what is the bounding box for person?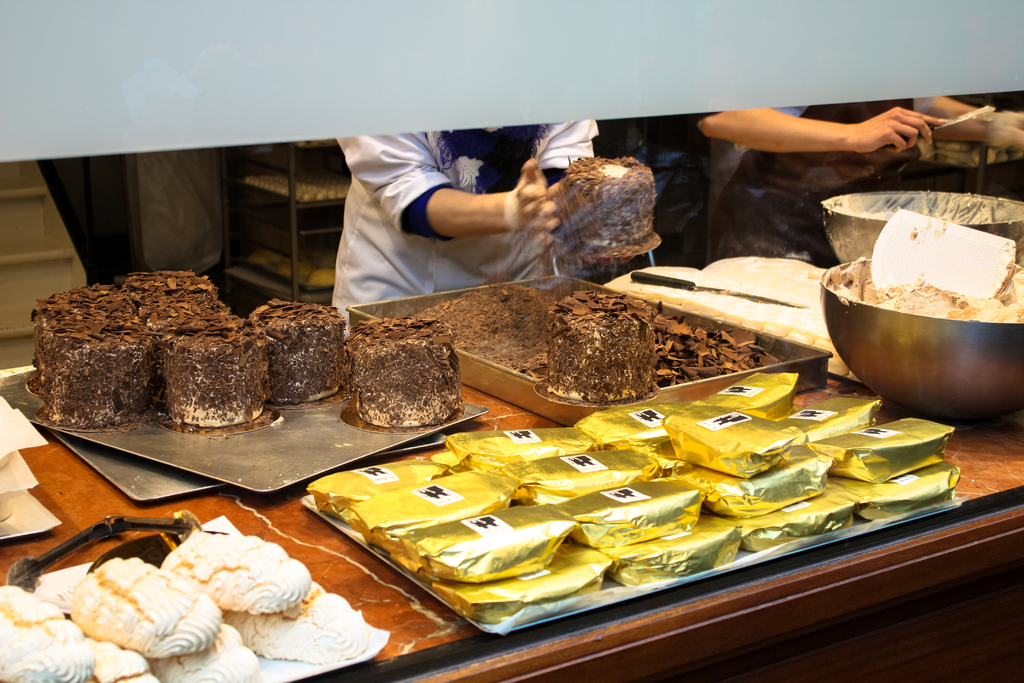
locate(330, 117, 598, 340).
